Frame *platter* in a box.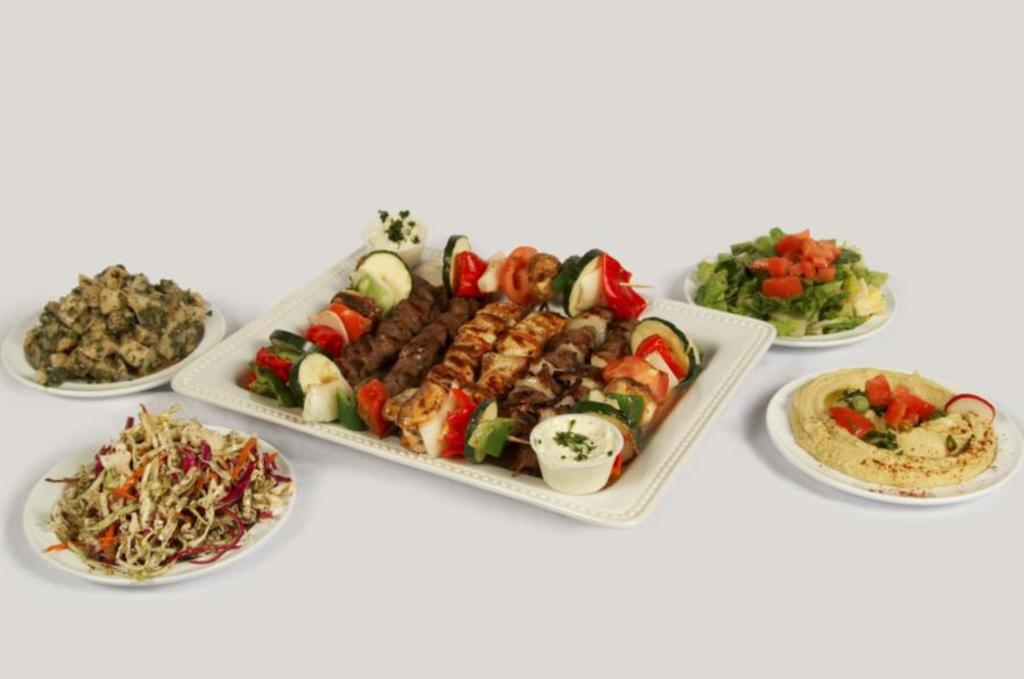
(685, 259, 894, 346).
